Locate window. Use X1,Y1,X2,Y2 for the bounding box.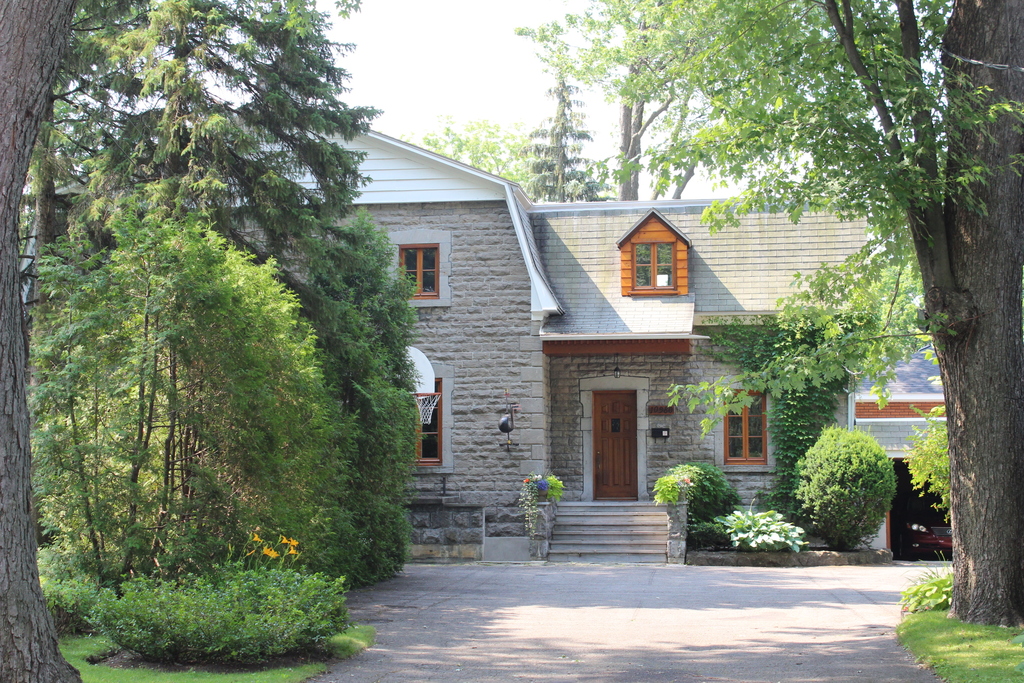
630,236,676,286.
